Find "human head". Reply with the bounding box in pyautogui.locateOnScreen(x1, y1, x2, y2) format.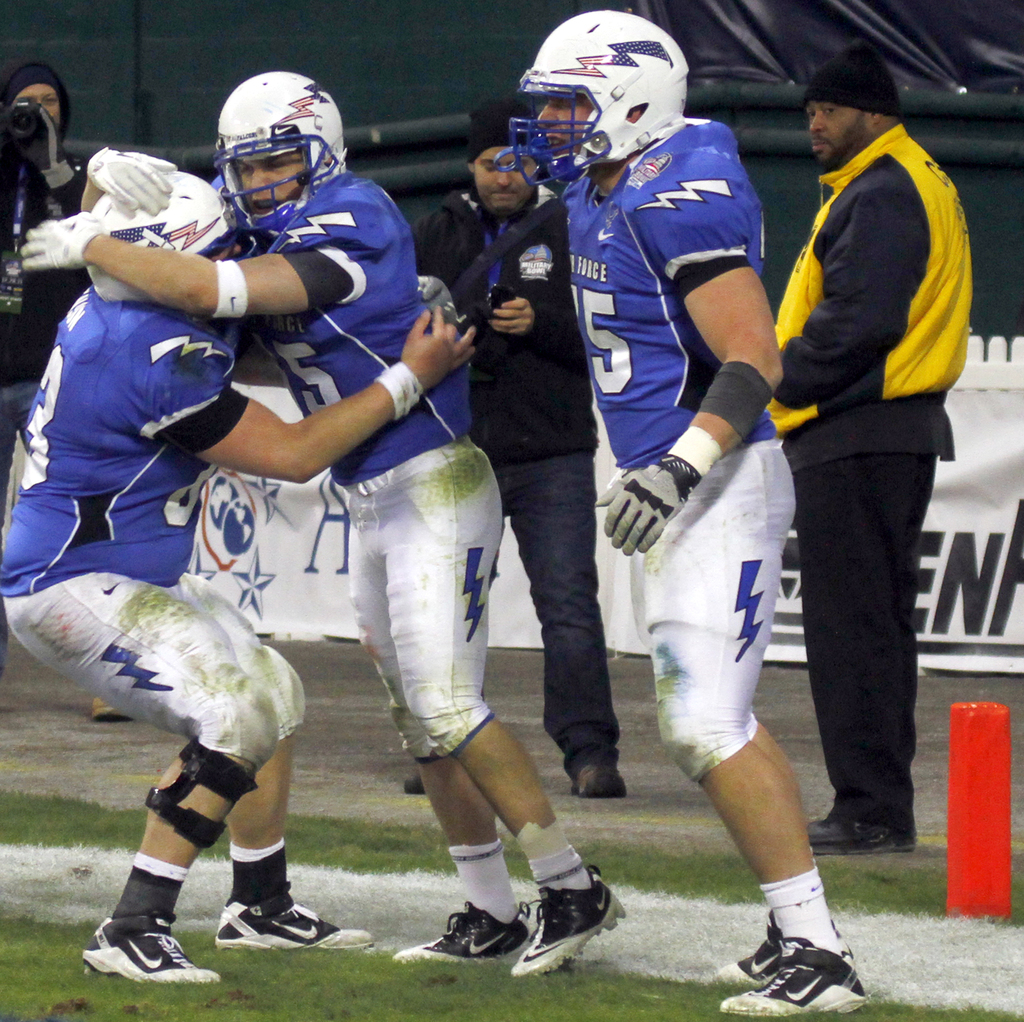
pyautogui.locateOnScreen(525, 3, 698, 184).
